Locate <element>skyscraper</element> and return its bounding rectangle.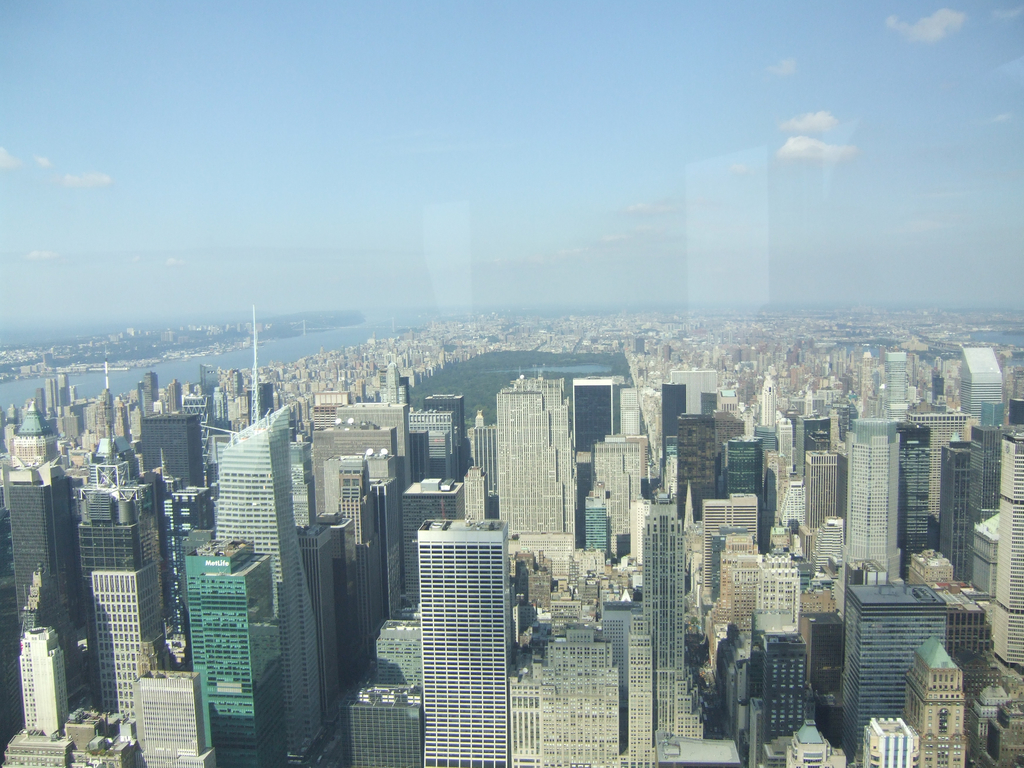
492, 376, 582, 547.
